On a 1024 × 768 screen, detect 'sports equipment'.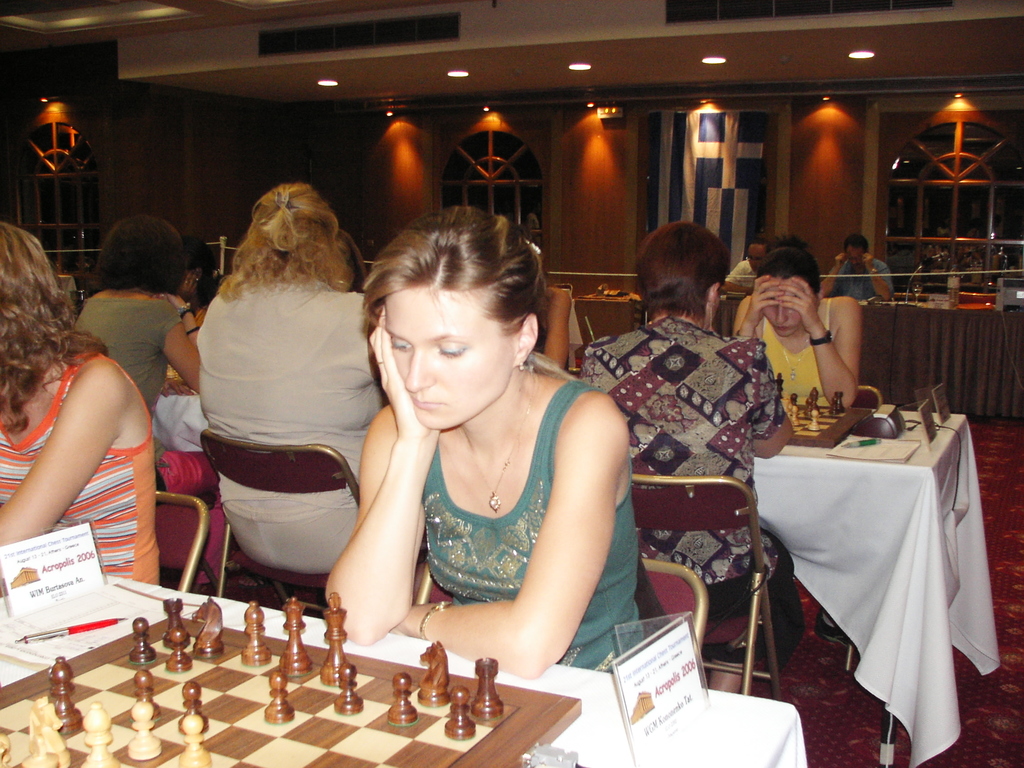
(239,600,275,668).
